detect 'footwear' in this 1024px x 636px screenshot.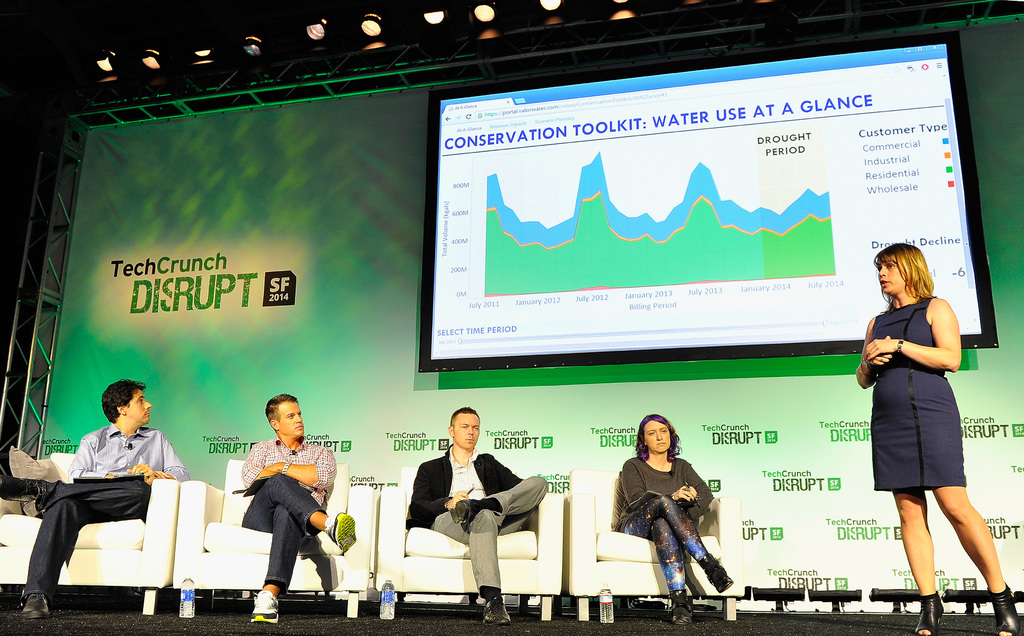
Detection: region(246, 587, 283, 623).
